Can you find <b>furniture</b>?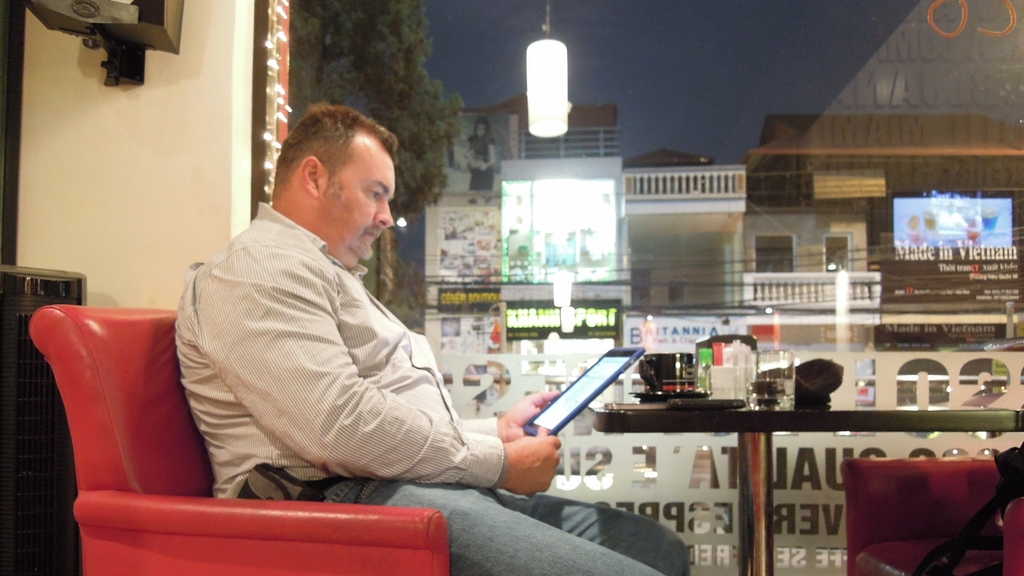
Yes, bounding box: [left=838, top=461, right=1023, bottom=575].
